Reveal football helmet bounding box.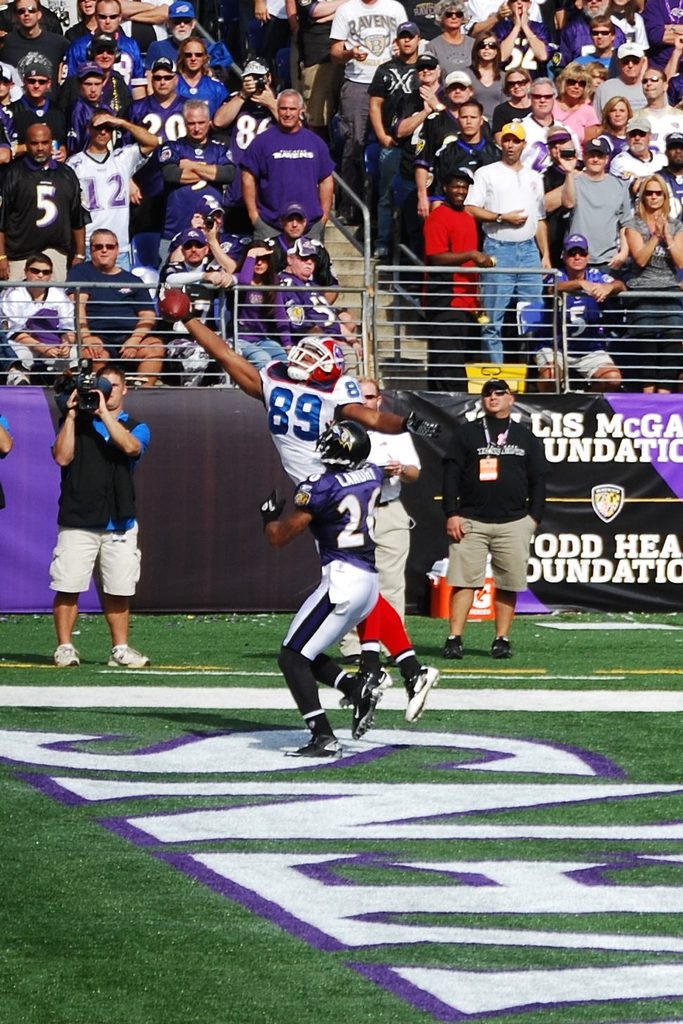
Revealed: [x1=282, y1=336, x2=355, y2=385].
